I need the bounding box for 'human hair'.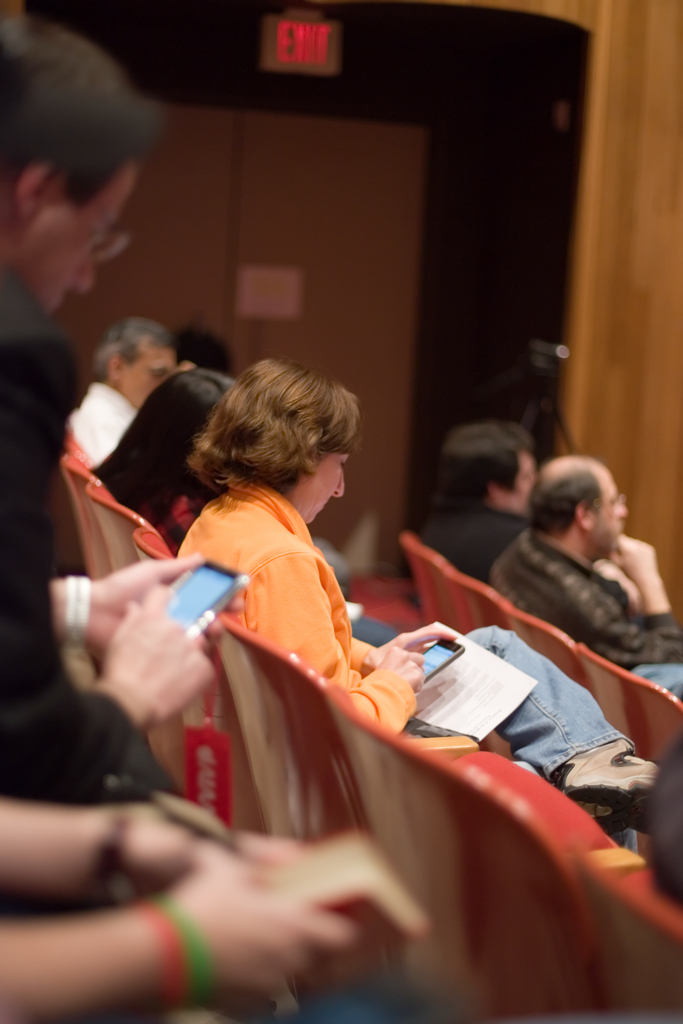
Here it is: (92,316,174,379).
